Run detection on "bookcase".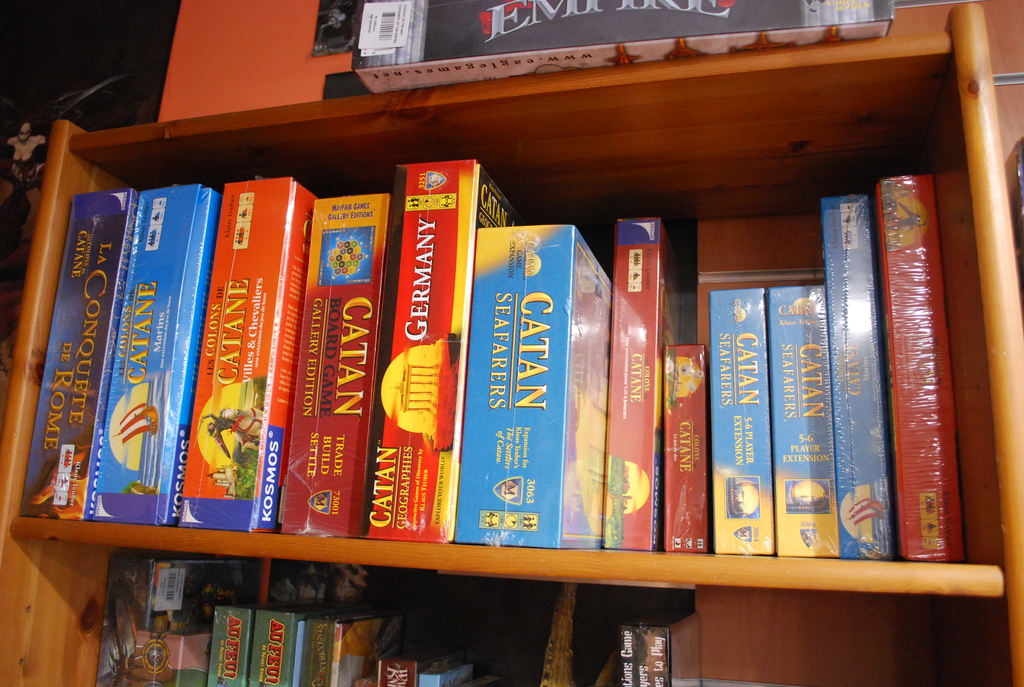
Result: region(0, 0, 1023, 686).
